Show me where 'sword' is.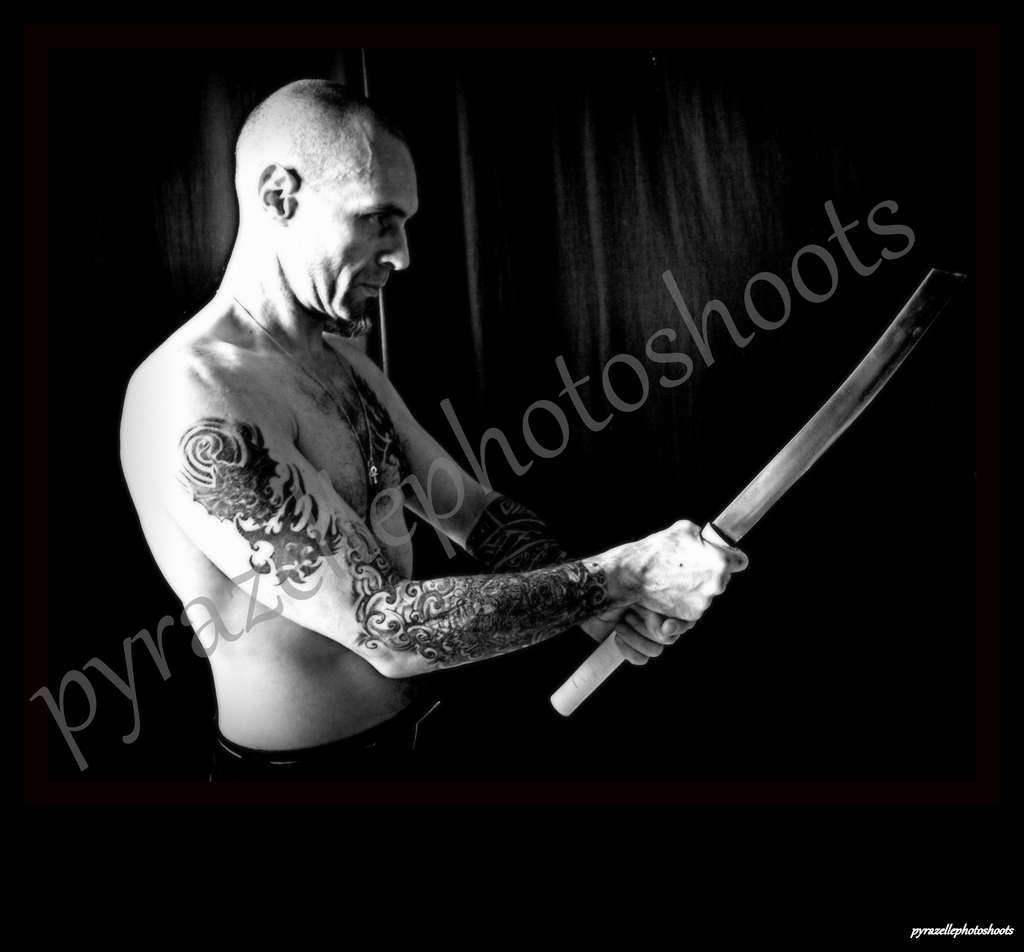
'sword' is at bbox(552, 270, 953, 713).
